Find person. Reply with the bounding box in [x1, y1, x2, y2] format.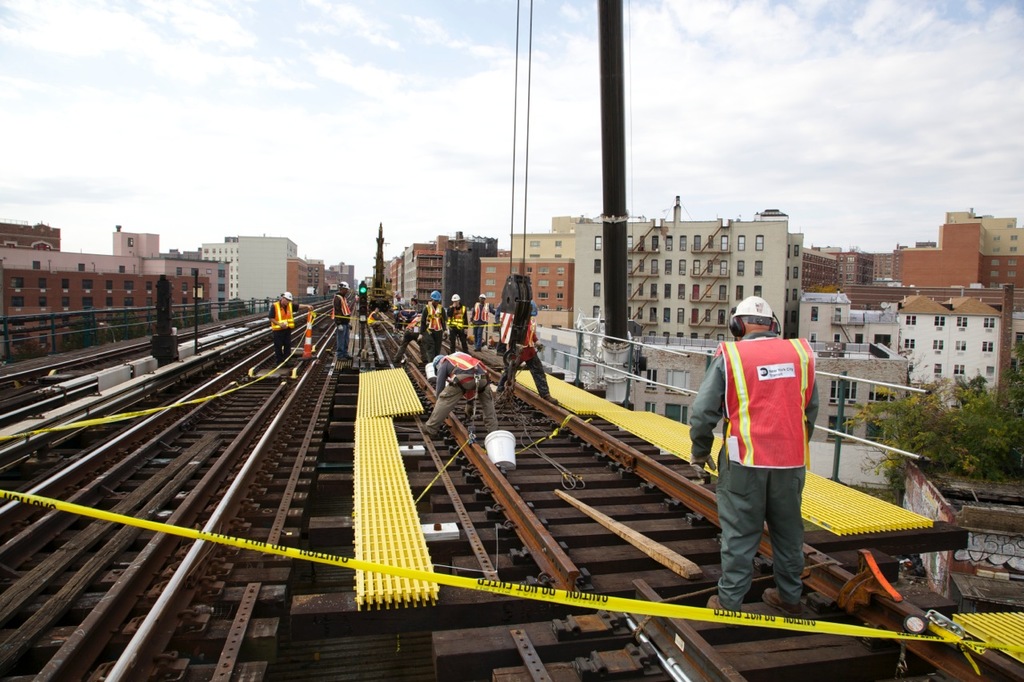
[330, 282, 351, 359].
